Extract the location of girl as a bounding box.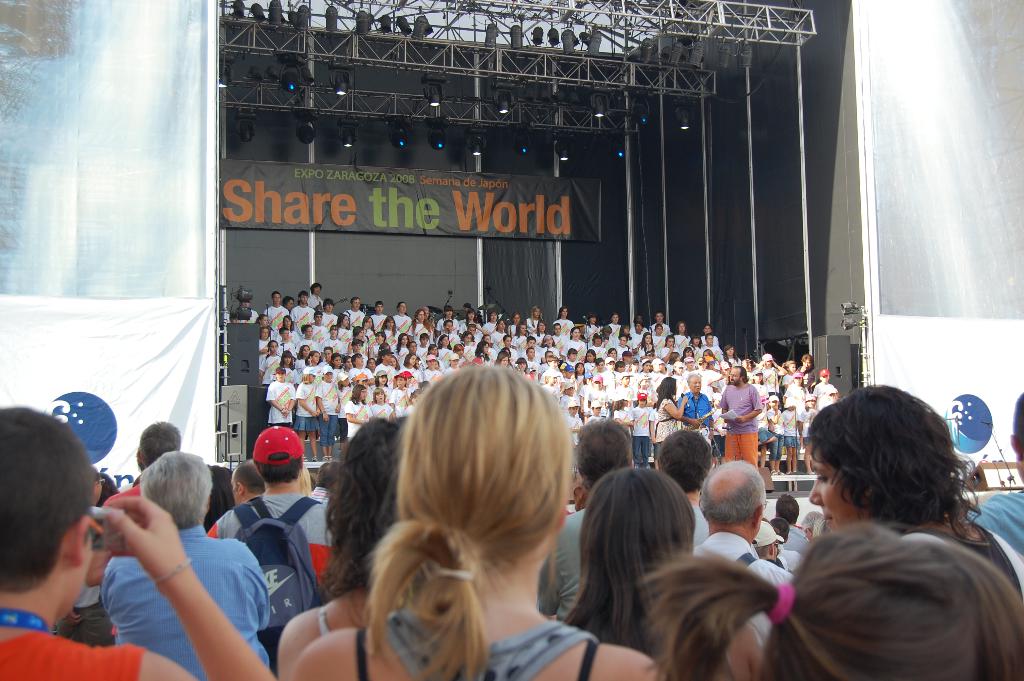
detection(370, 332, 392, 356).
